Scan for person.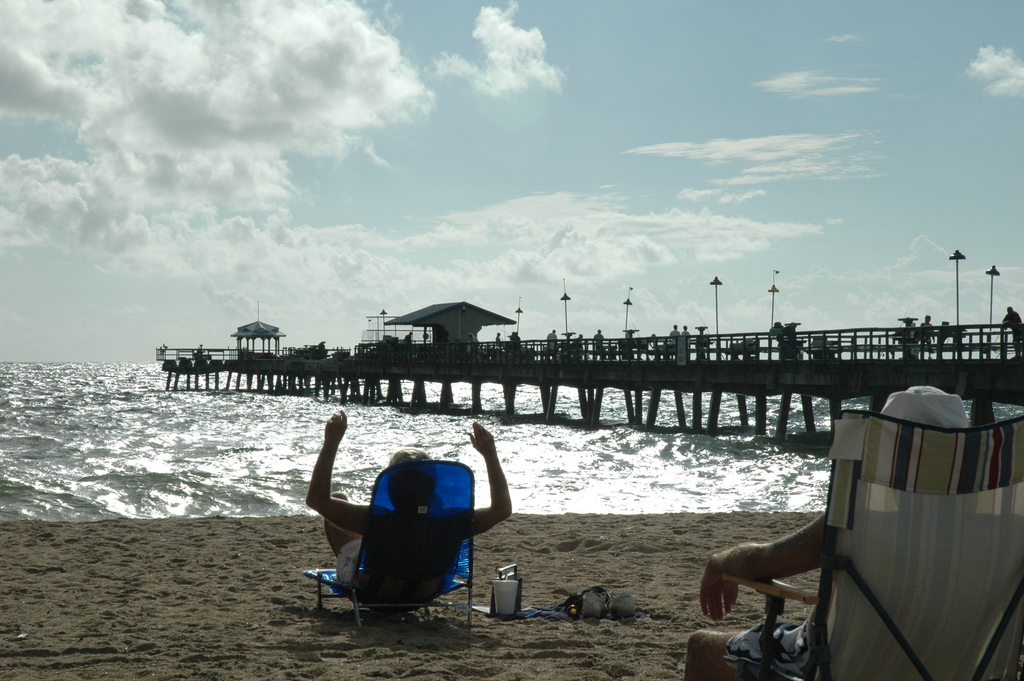
Scan result: [x1=593, y1=328, x2=605, y2=349].
